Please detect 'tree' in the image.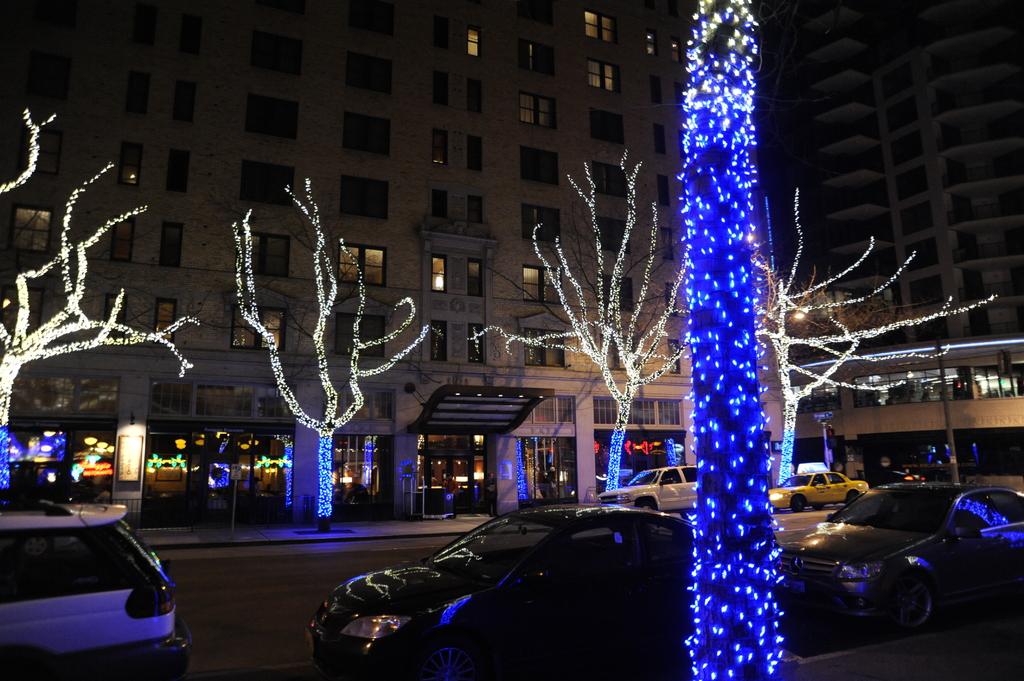
detection(755, 186, 1006, 490).
